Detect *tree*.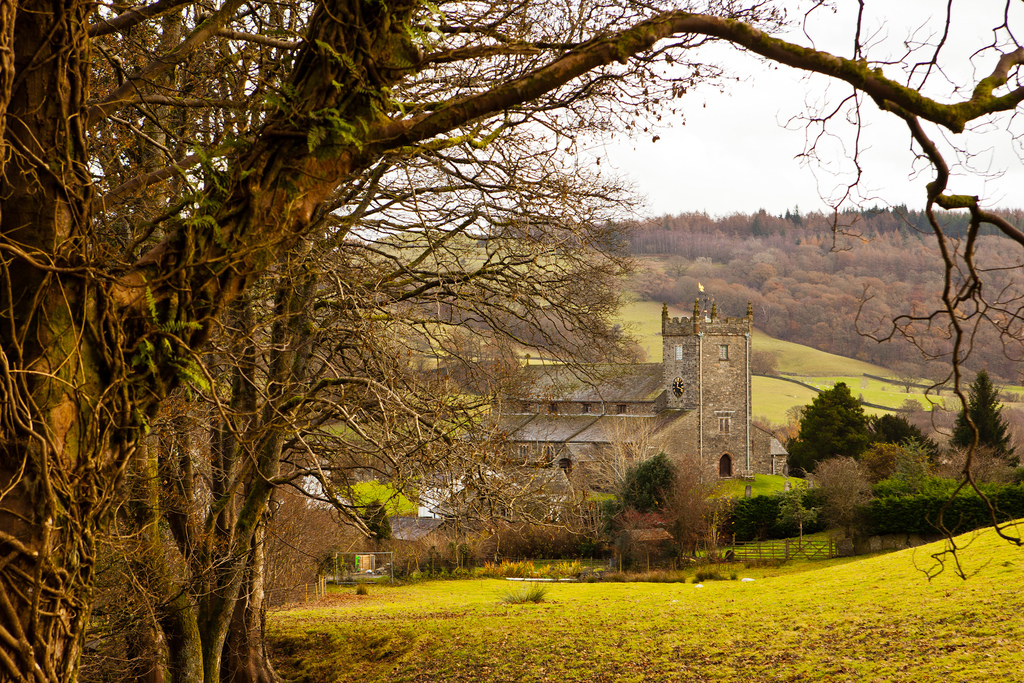
Detected at left=362, top=498, right=394, bottom=561.
